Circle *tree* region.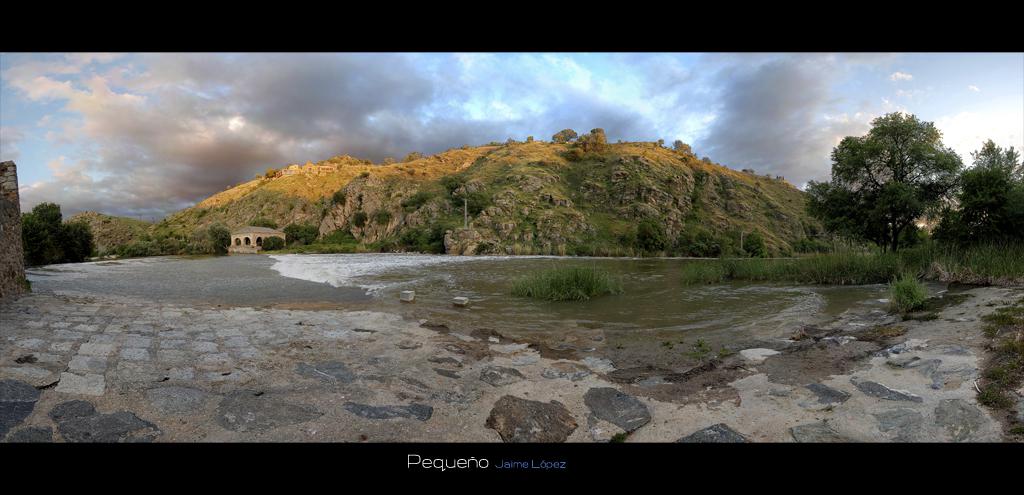
Region: <region>944, 137, 1023, 249</region>.
